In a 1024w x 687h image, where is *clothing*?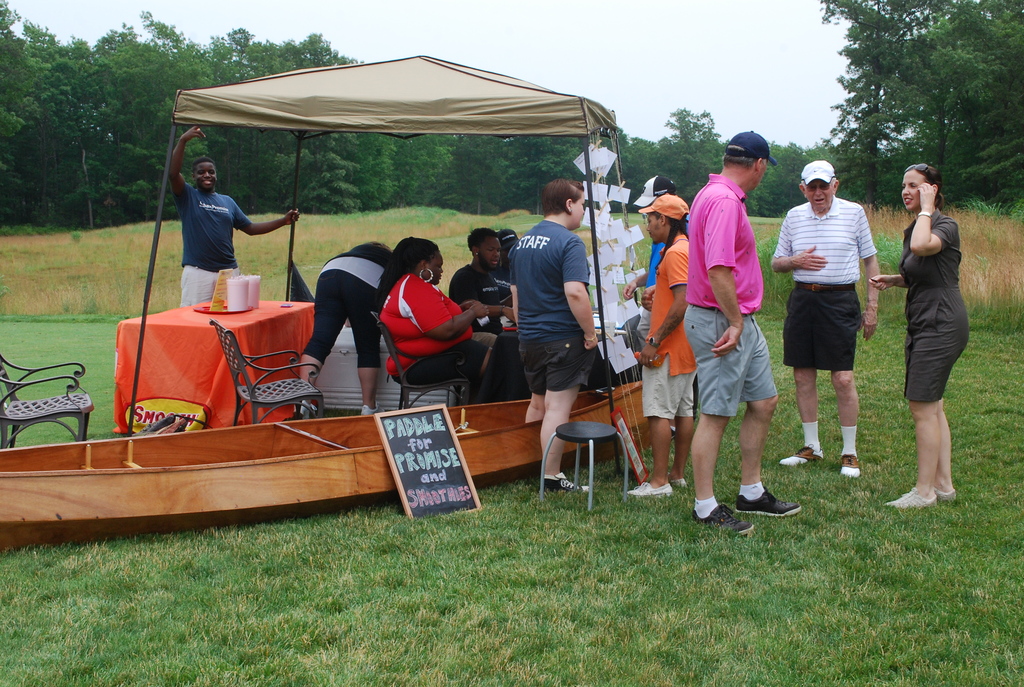
x1=899, y1=210, x2=968, y2=404.
